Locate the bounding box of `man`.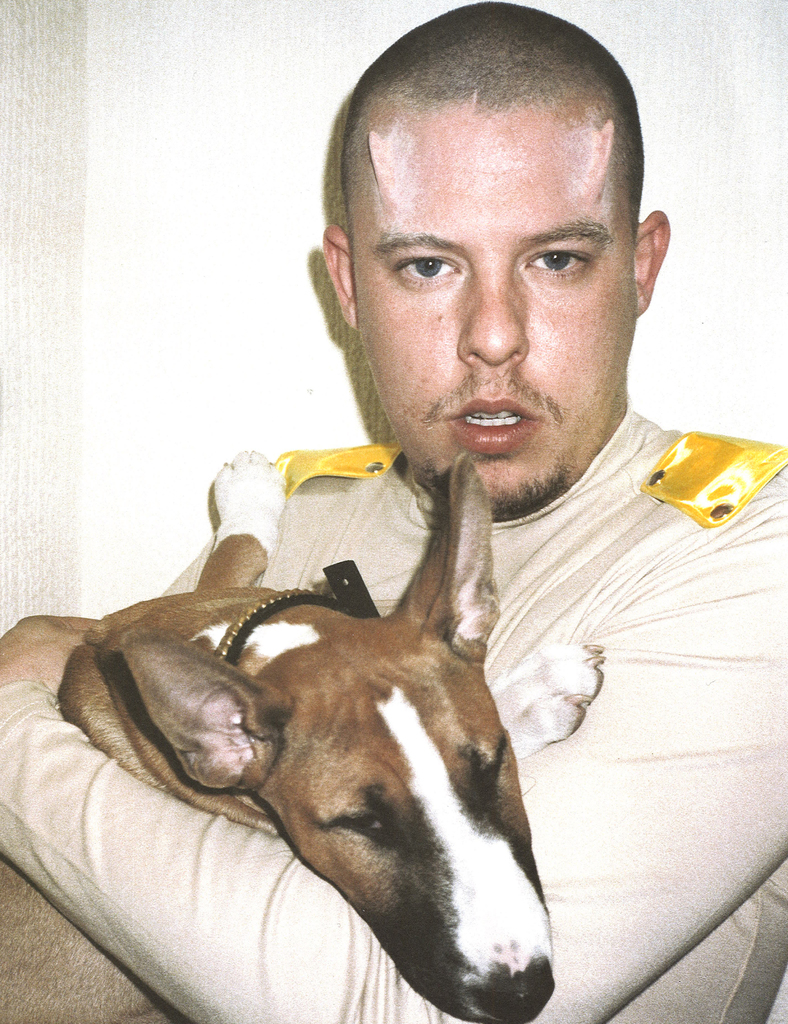
Bounding box: <bbox>81, 80, 762, 1001</bbox>.
